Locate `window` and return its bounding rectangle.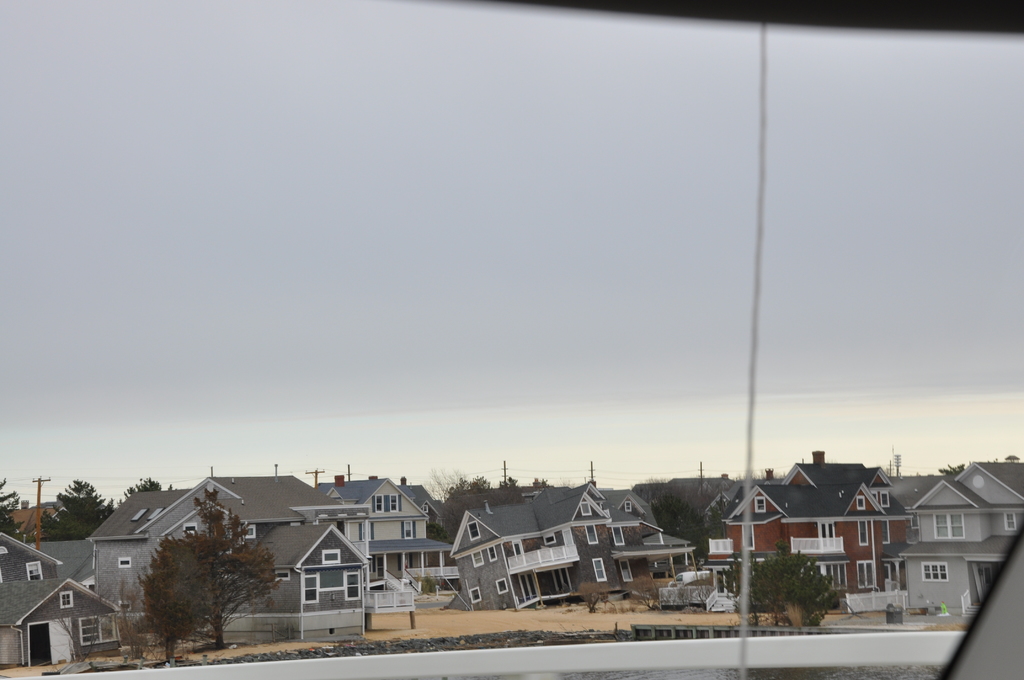
{"left": 620, "top": 560, "right": 632, "bottom": 582}.
